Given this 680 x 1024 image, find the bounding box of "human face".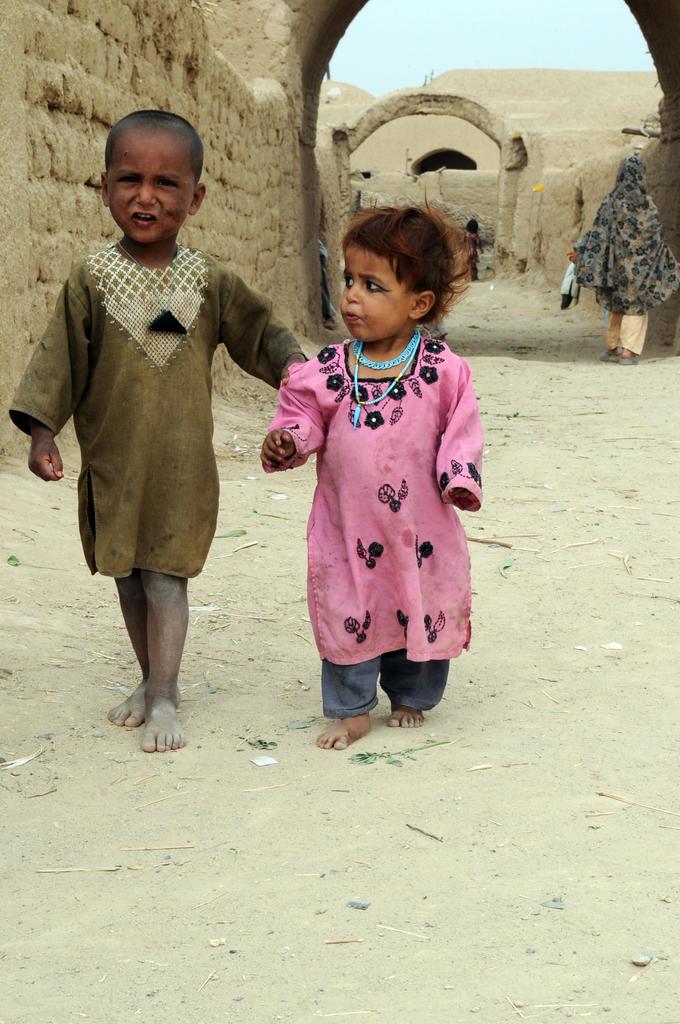
99,129,181,244.
